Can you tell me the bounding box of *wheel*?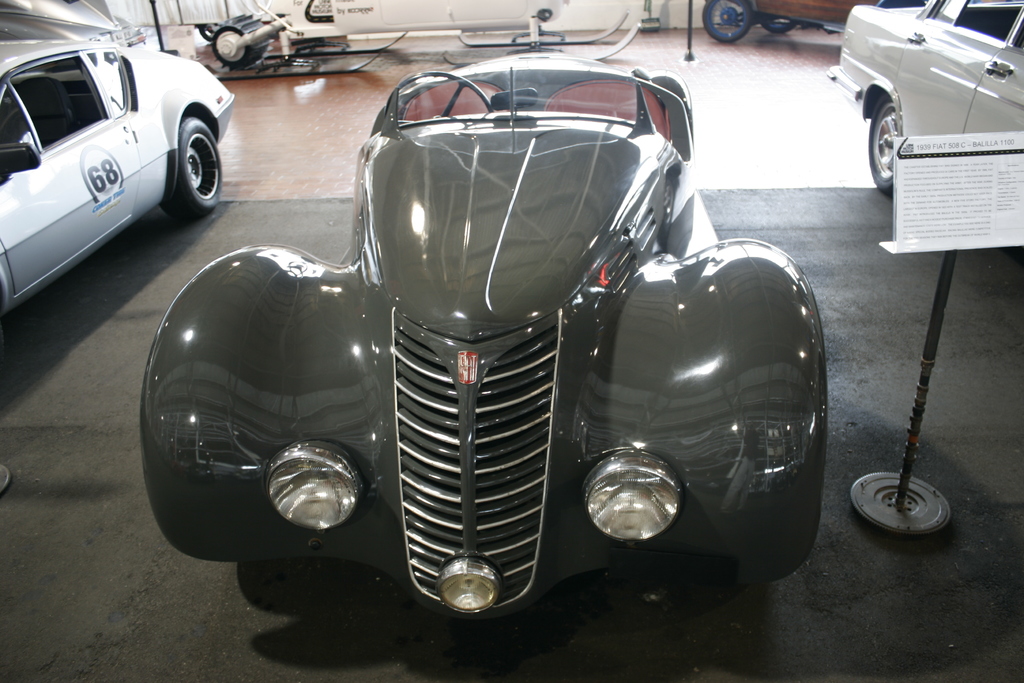
crop(753, 21, 795, 31).
